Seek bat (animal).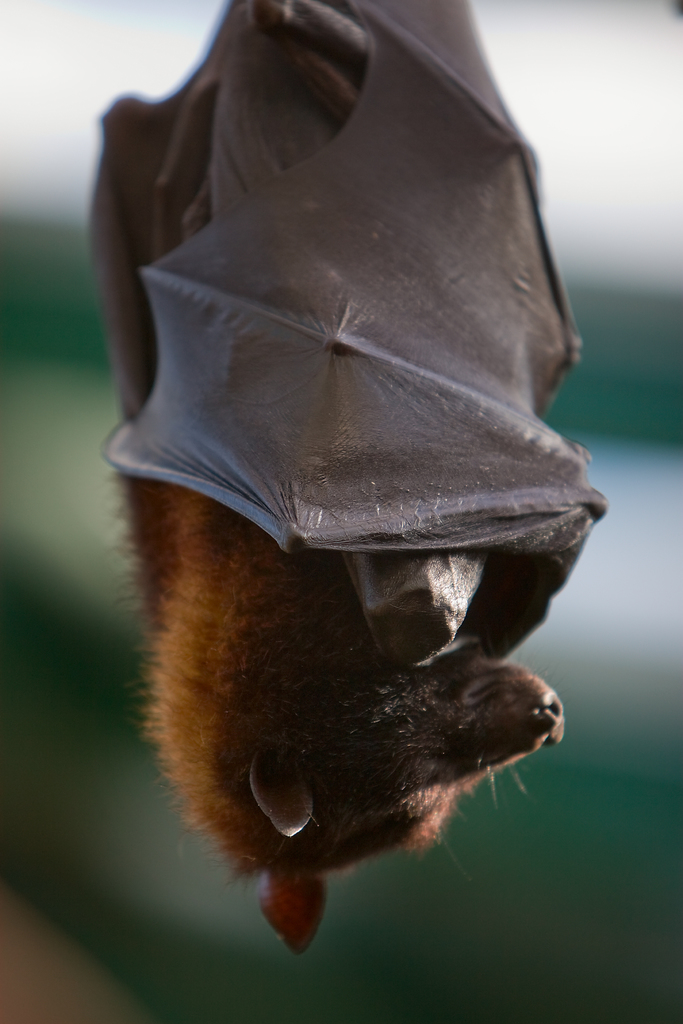
pyautogui.locateOnScreen(81, 0, 623, 972).
